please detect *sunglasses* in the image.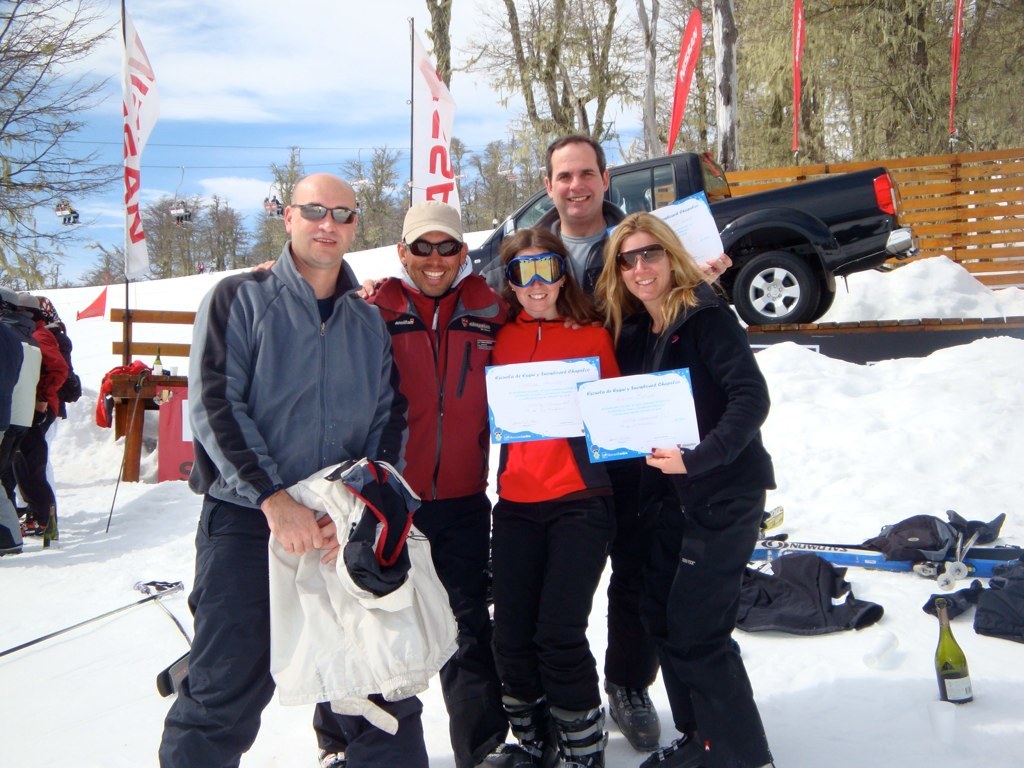
619,245,668,270.
